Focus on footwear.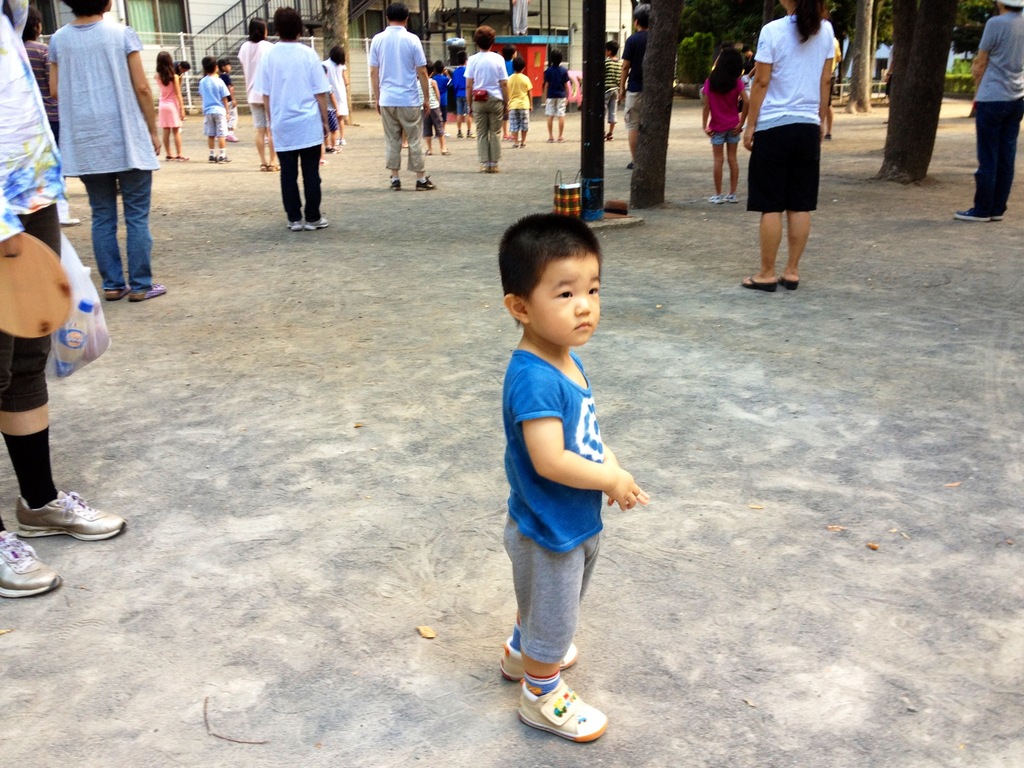
Focused at <bbox>627, 161, 635, 170</bbox>.
